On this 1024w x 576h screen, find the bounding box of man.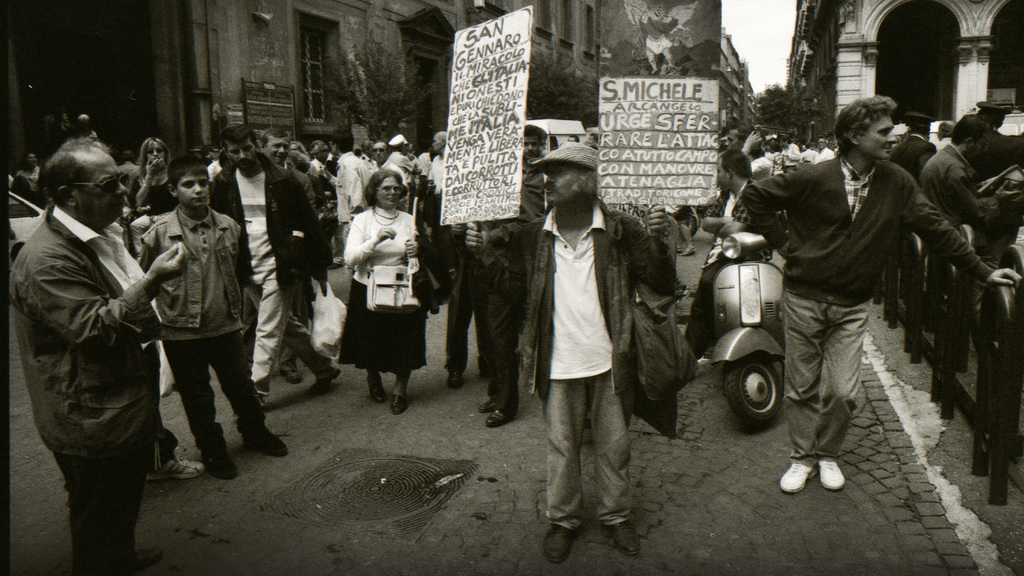
Bounding box: <region>515, 140, 688, 559</region>.
